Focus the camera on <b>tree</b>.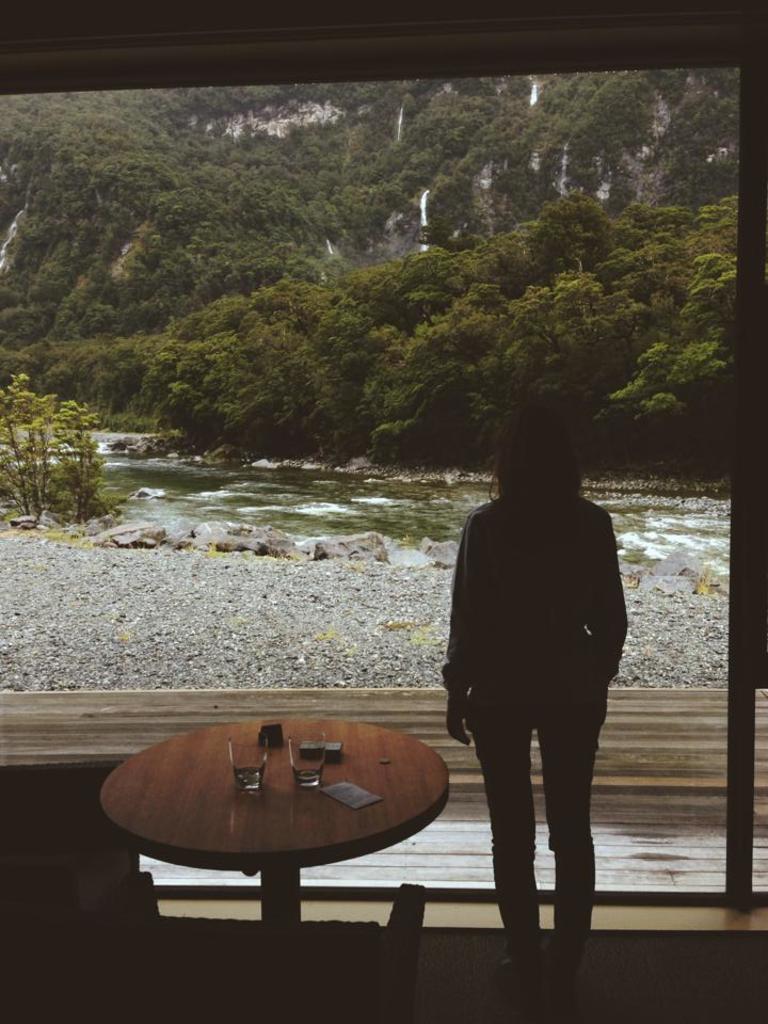
Focus region: bbox=(0, 366, 109, 513).
